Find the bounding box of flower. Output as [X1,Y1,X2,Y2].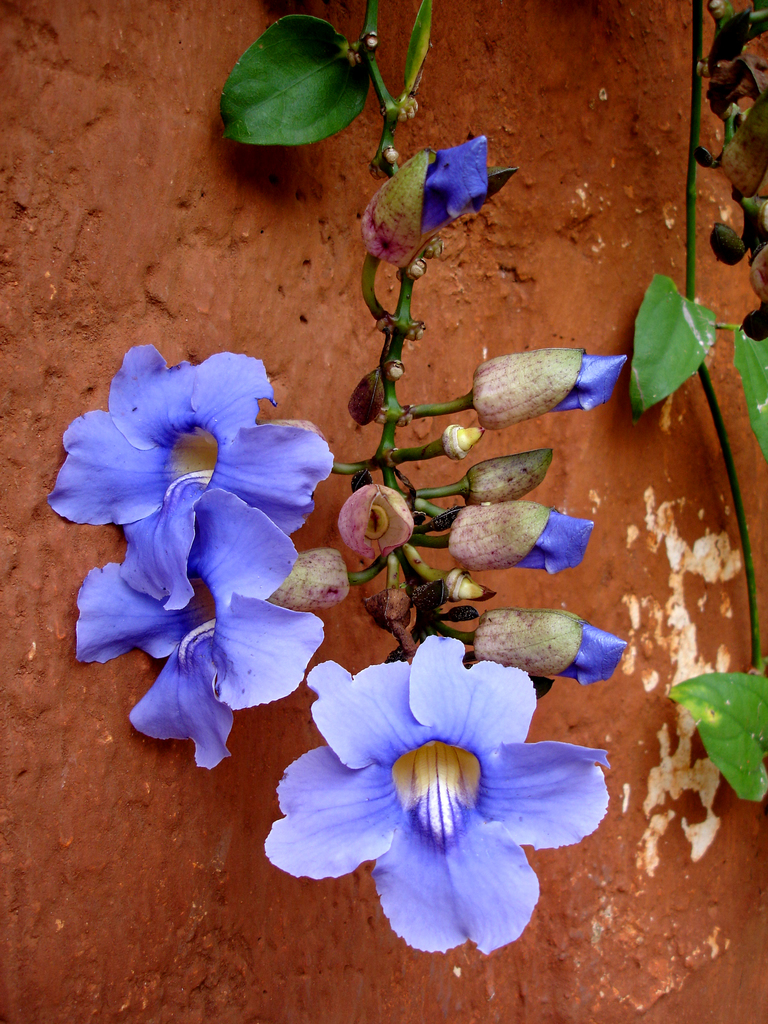
[49,344,352,554].
